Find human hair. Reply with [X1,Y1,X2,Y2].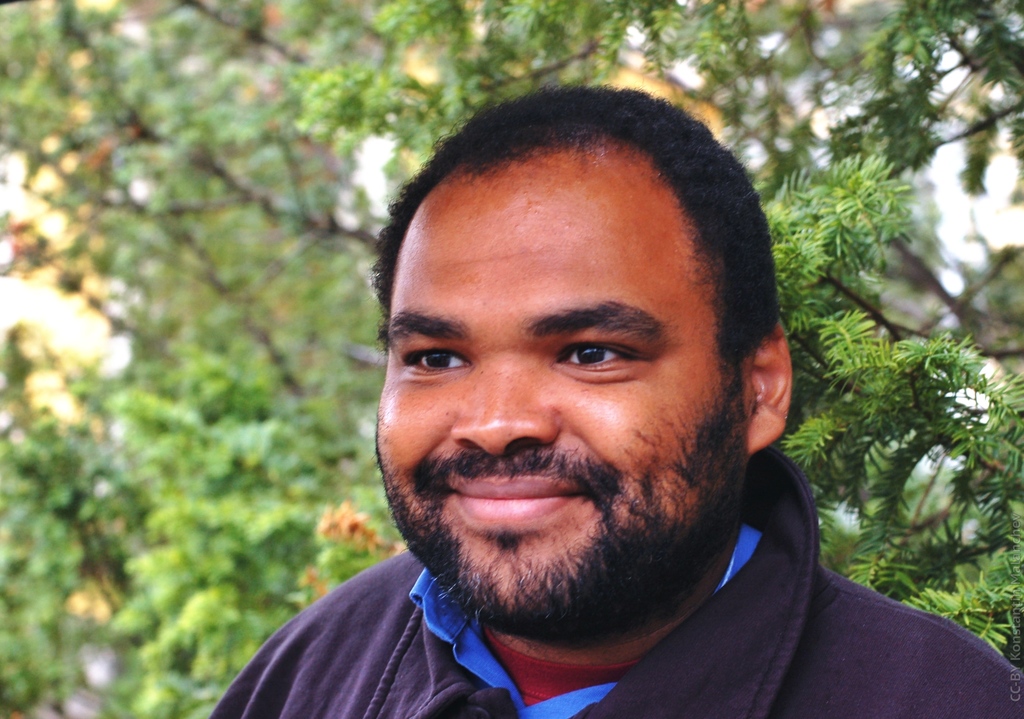
[364,77,783,460].
